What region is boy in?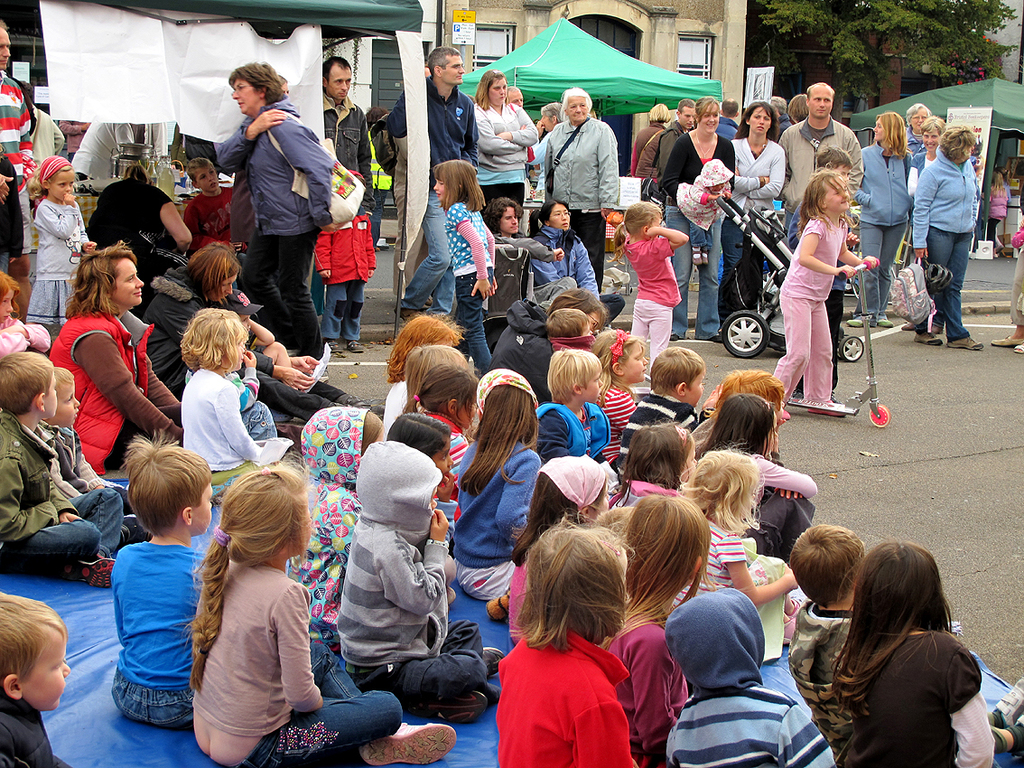
detection(615, 346, 722, 481).
